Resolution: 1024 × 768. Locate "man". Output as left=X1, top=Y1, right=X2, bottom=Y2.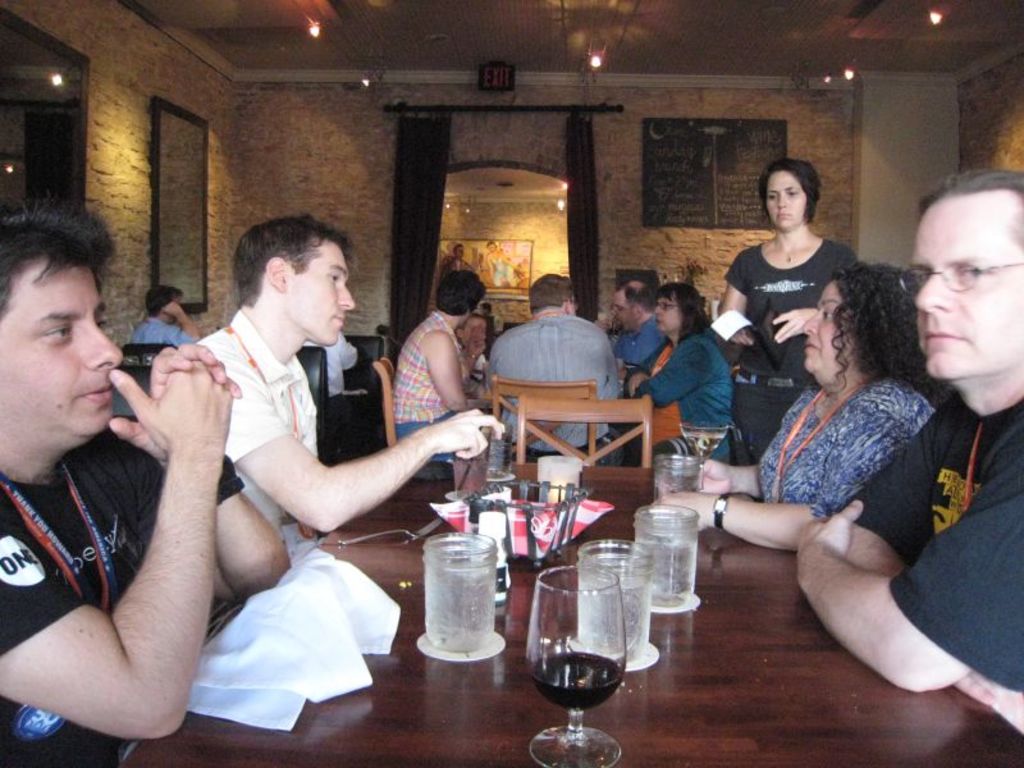
left=390, top=270, right=497, bottom=465.
